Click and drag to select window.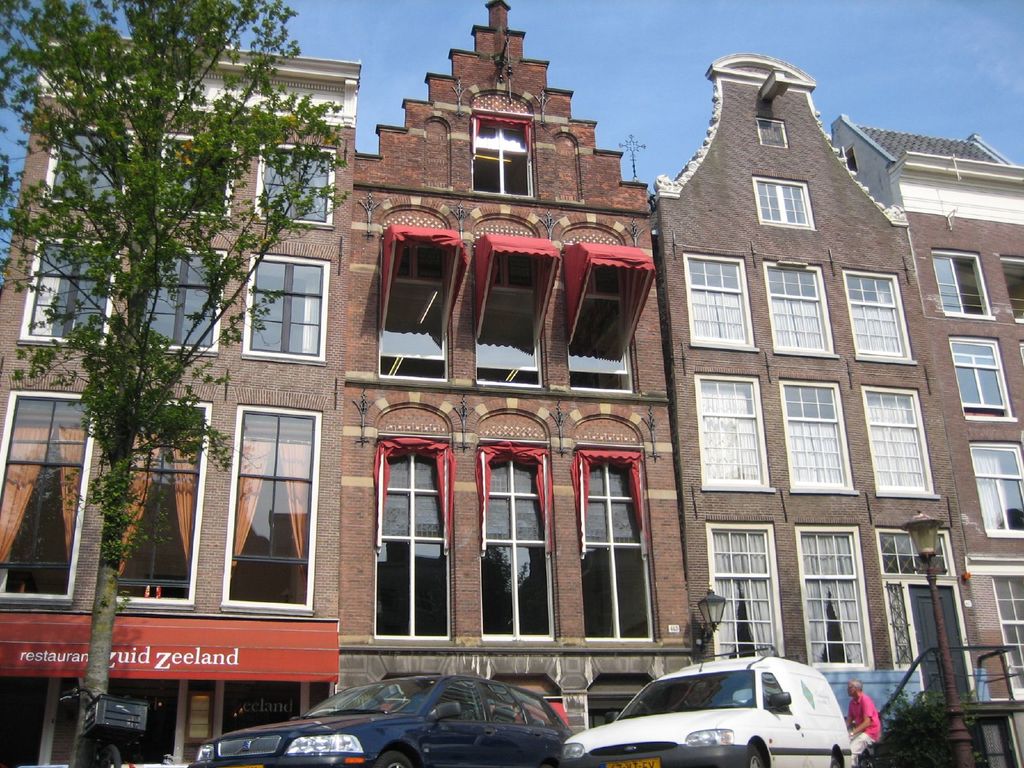
Selection: select_region(844, 270, 909, 360).
